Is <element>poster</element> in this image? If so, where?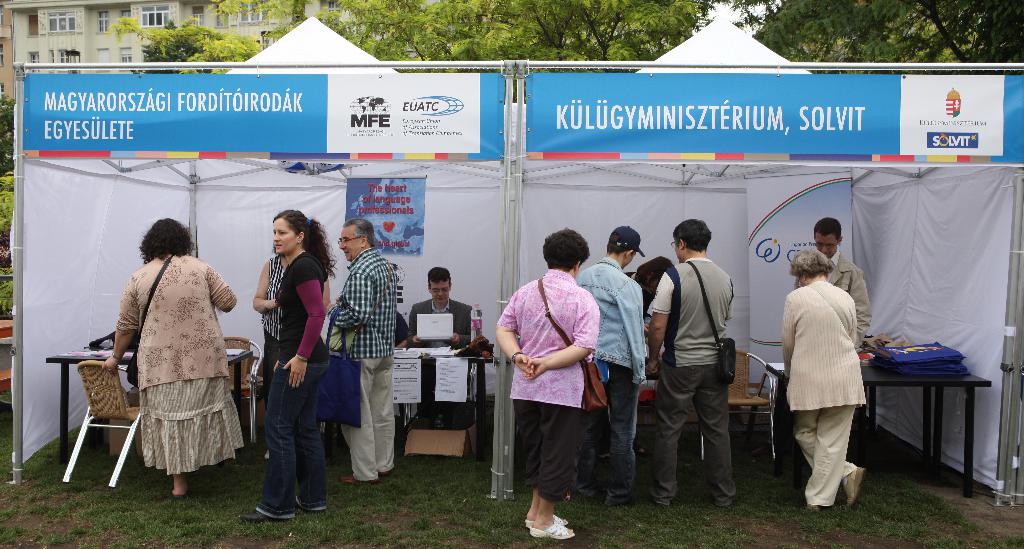
Yes, at [523, 71, 1023, 159].
